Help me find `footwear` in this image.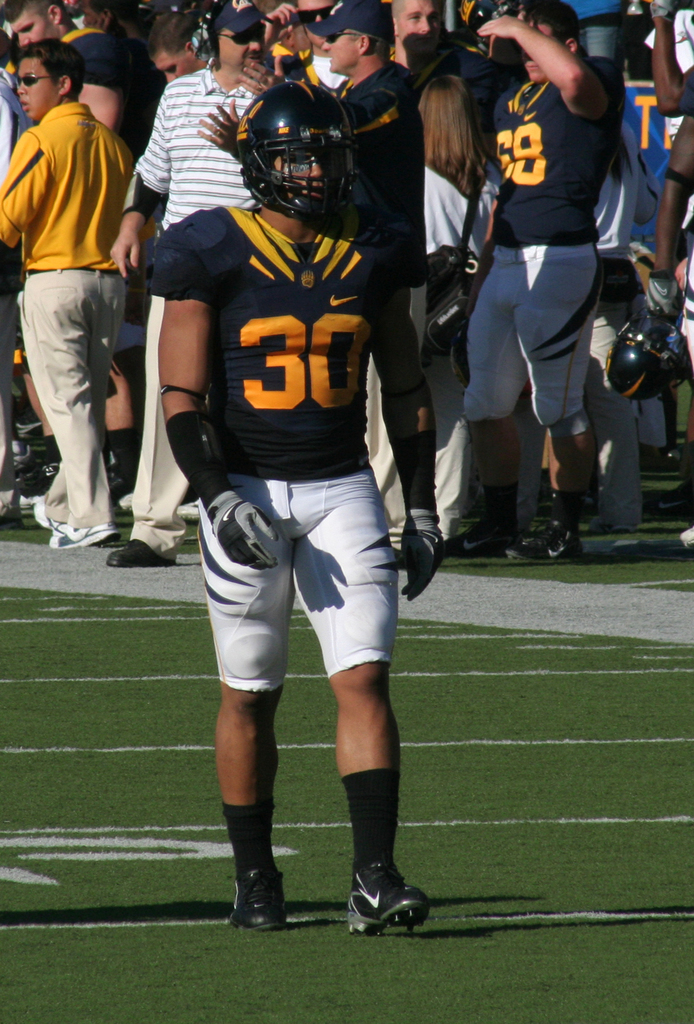
Found it: [175, 495, 210, 522].
